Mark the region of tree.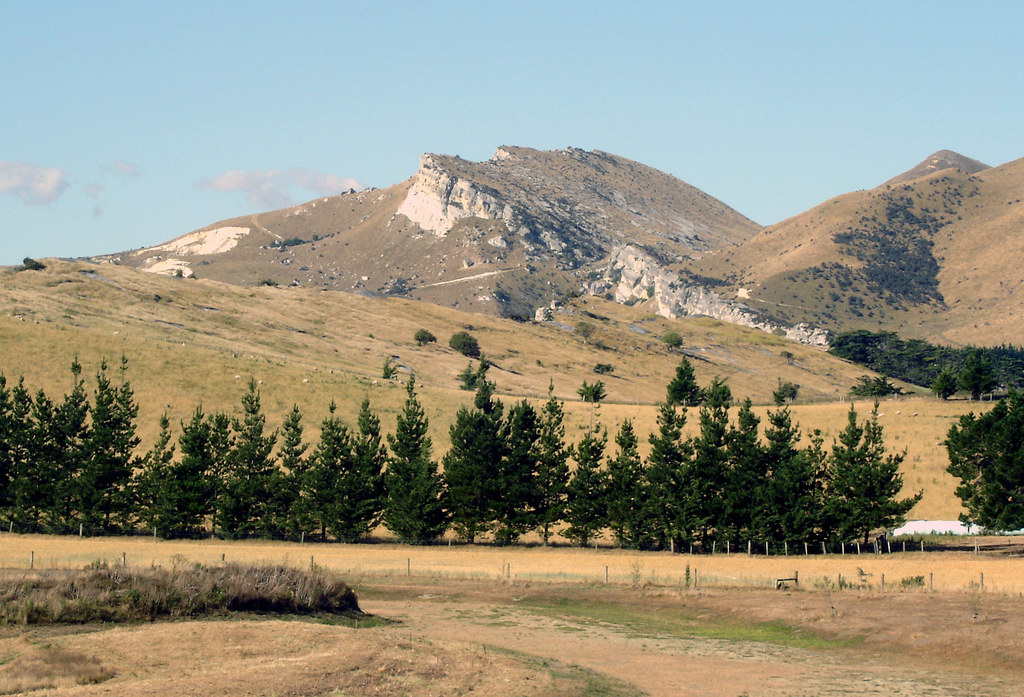
Region: Rect(82, 367, 129, 534).
